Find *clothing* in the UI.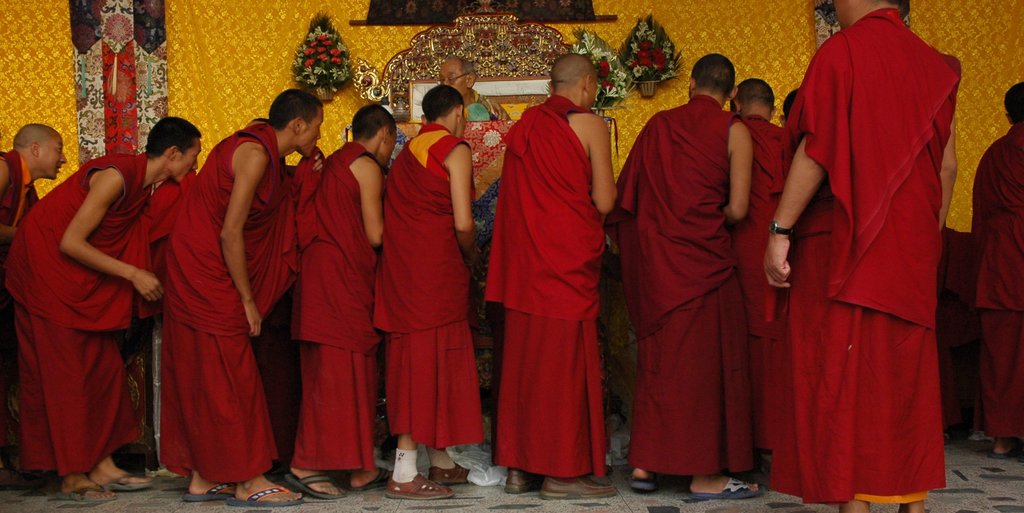
UI element at [760,0,978,512].
